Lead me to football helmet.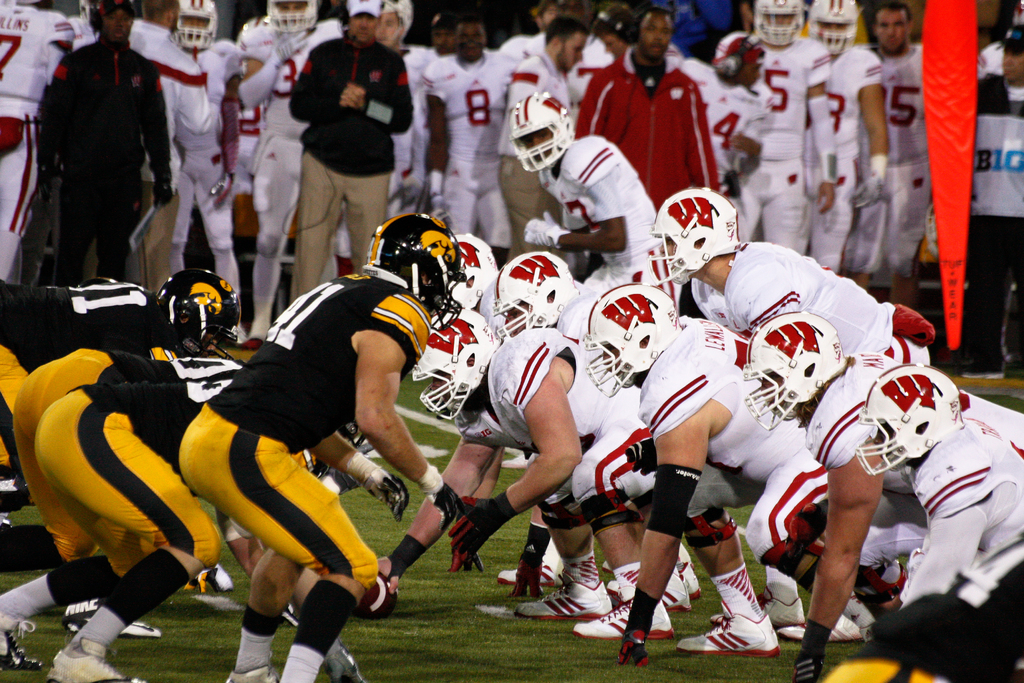
Lead to box=[409, 304, 504, 416].
